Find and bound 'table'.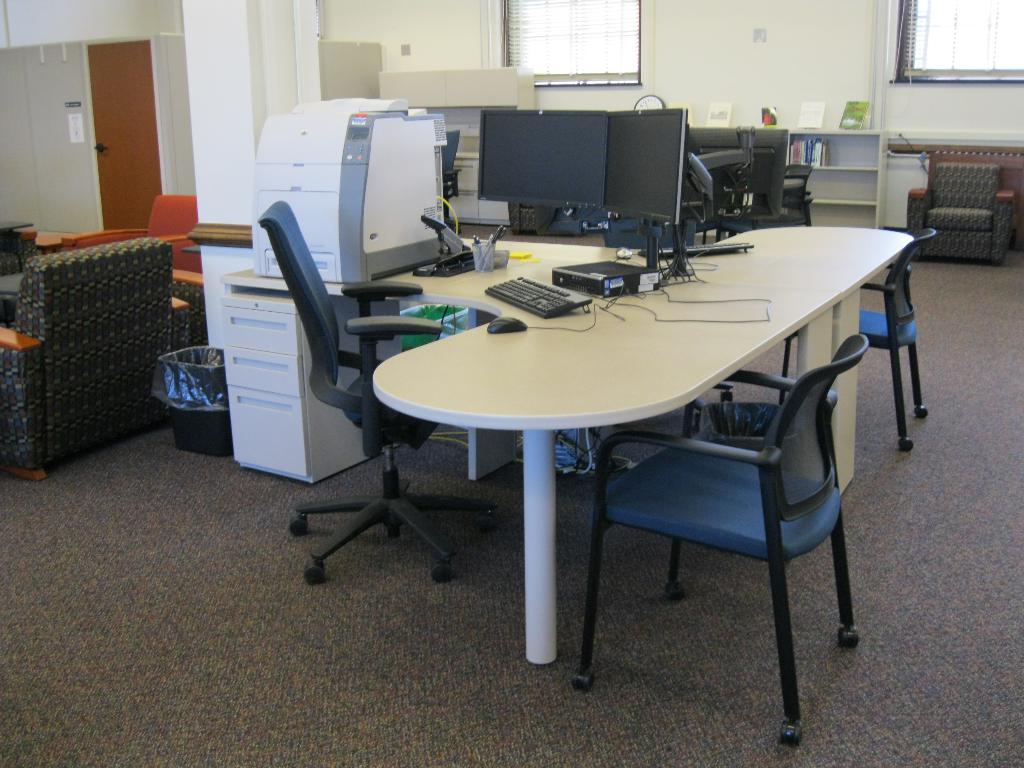
Bound: 784 129 890 230.
